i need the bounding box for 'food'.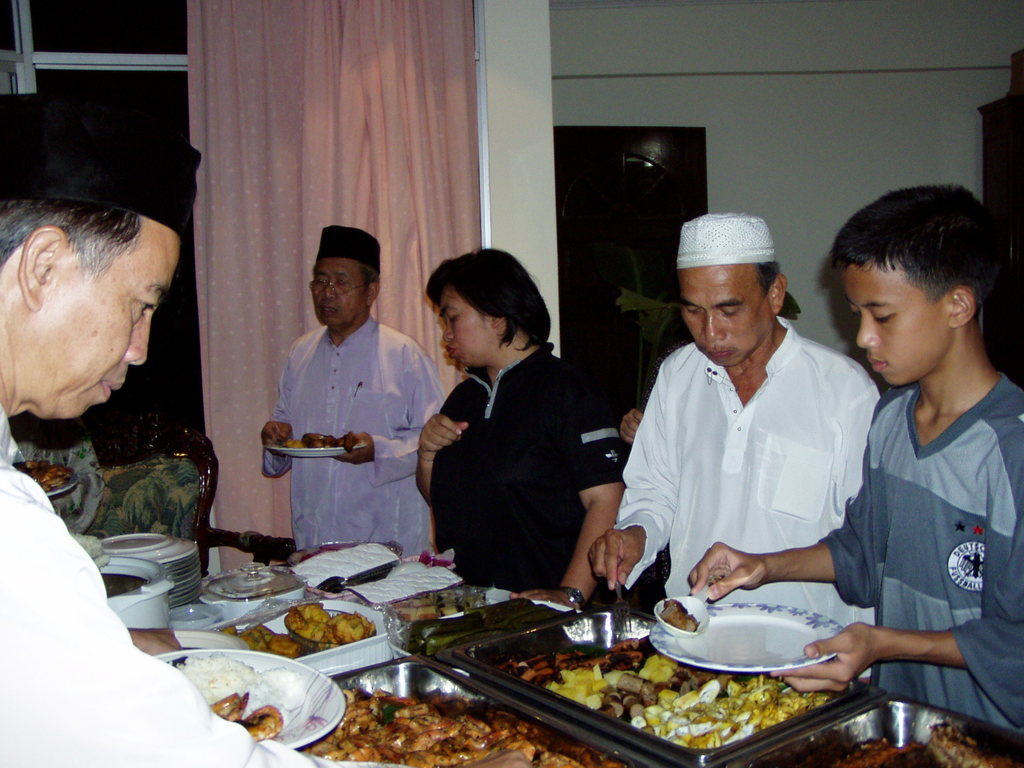
Here it is: Rect(69, 534, 106, 568).
